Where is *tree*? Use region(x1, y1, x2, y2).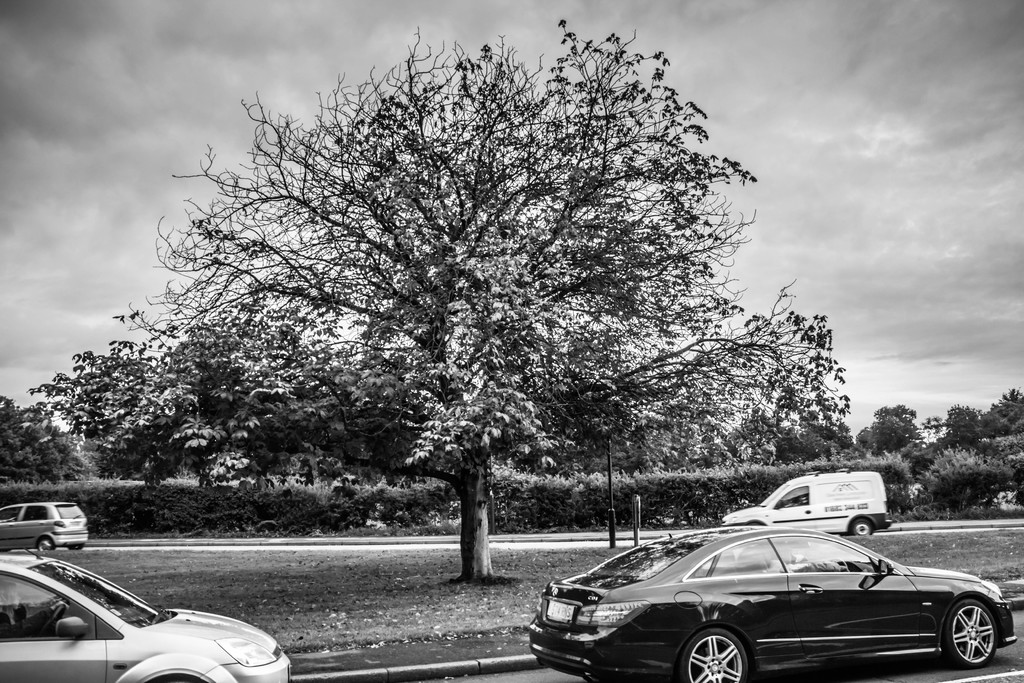
region(83, 17, 832, 602).
